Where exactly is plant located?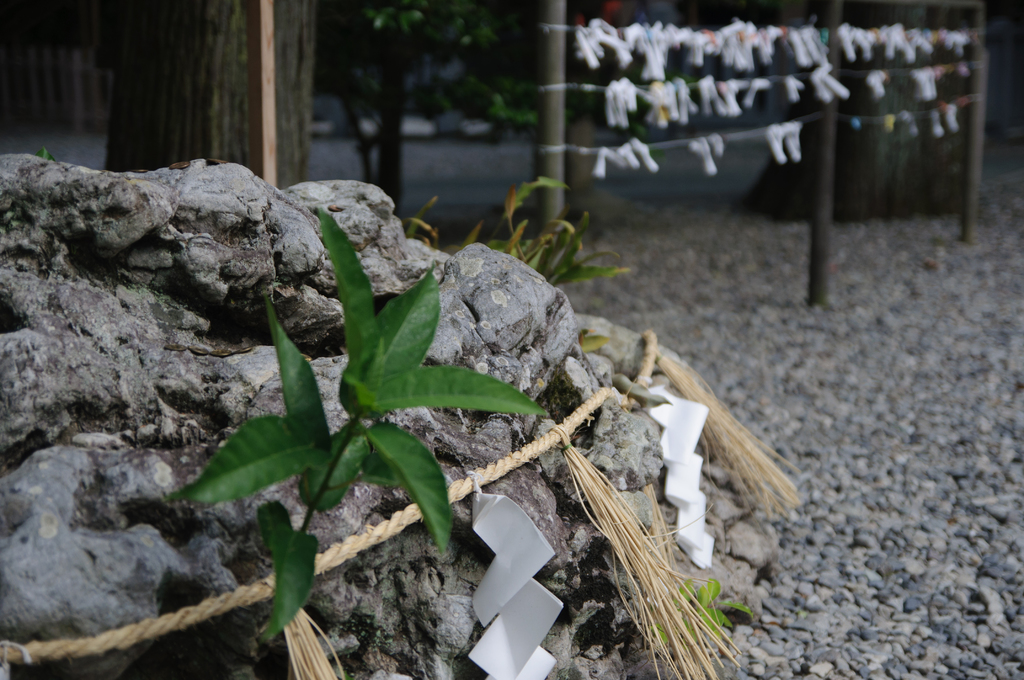
Its bounding box is left=400, top=176, right=634, bottom=346.
